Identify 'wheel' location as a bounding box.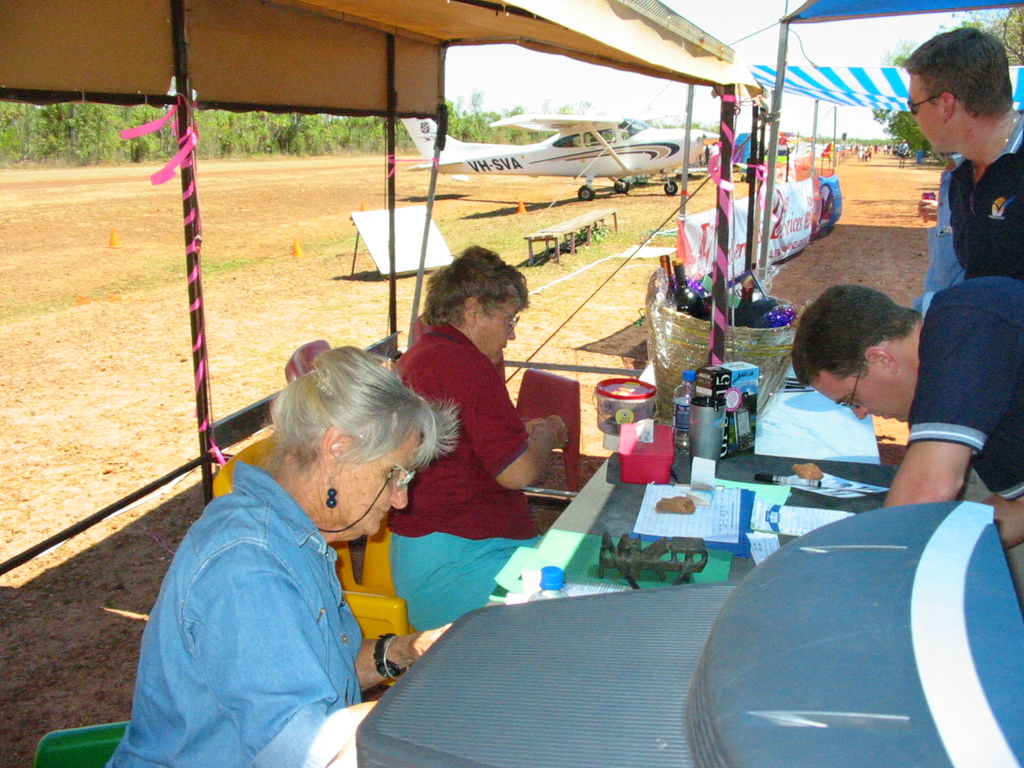
{"left": 577, "top": 182, "right": 596, "bottom": 198}.
